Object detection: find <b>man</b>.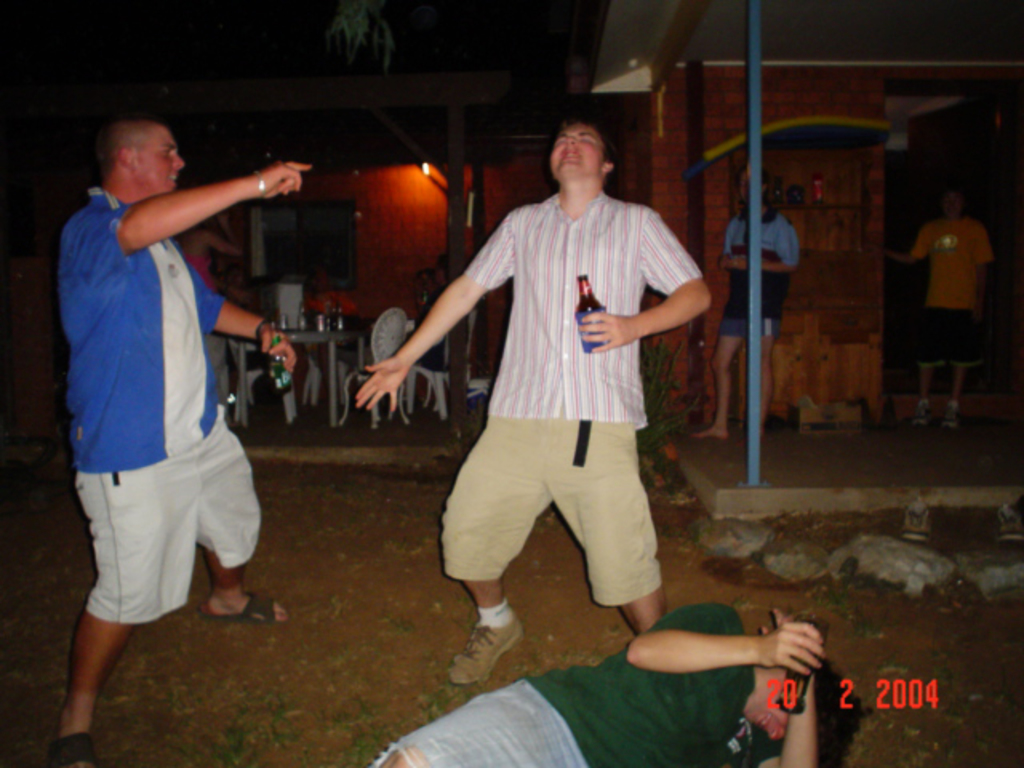
select_region(392, 94, 715, 714).
